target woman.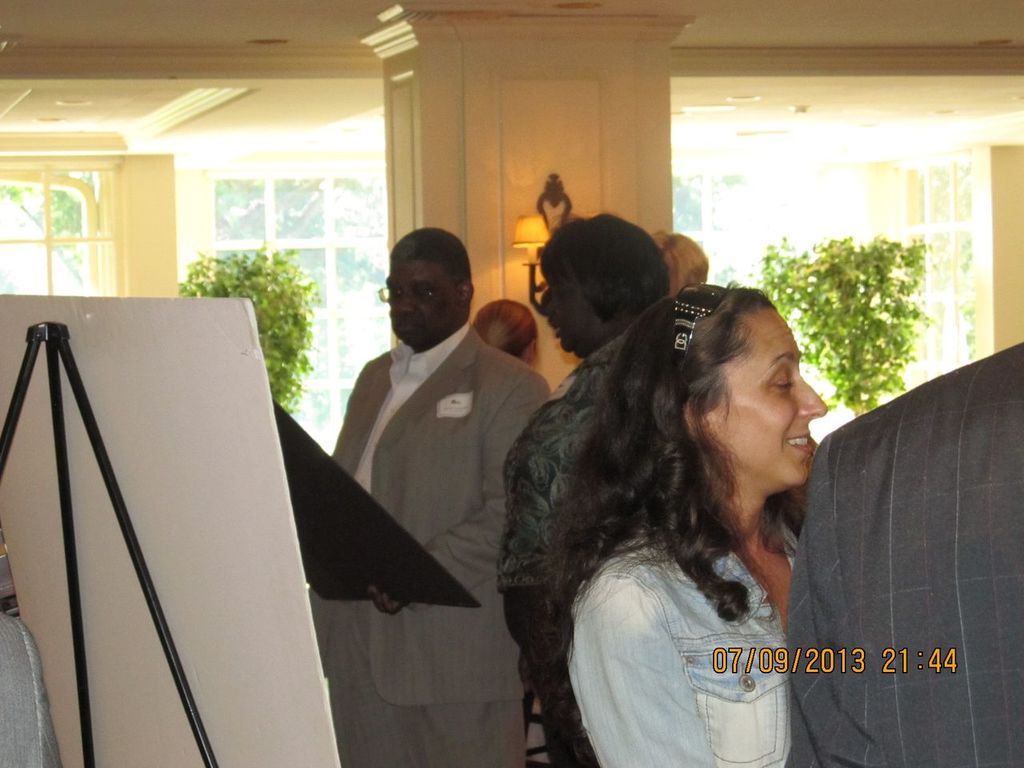
Target region: 532:277:827:767.
